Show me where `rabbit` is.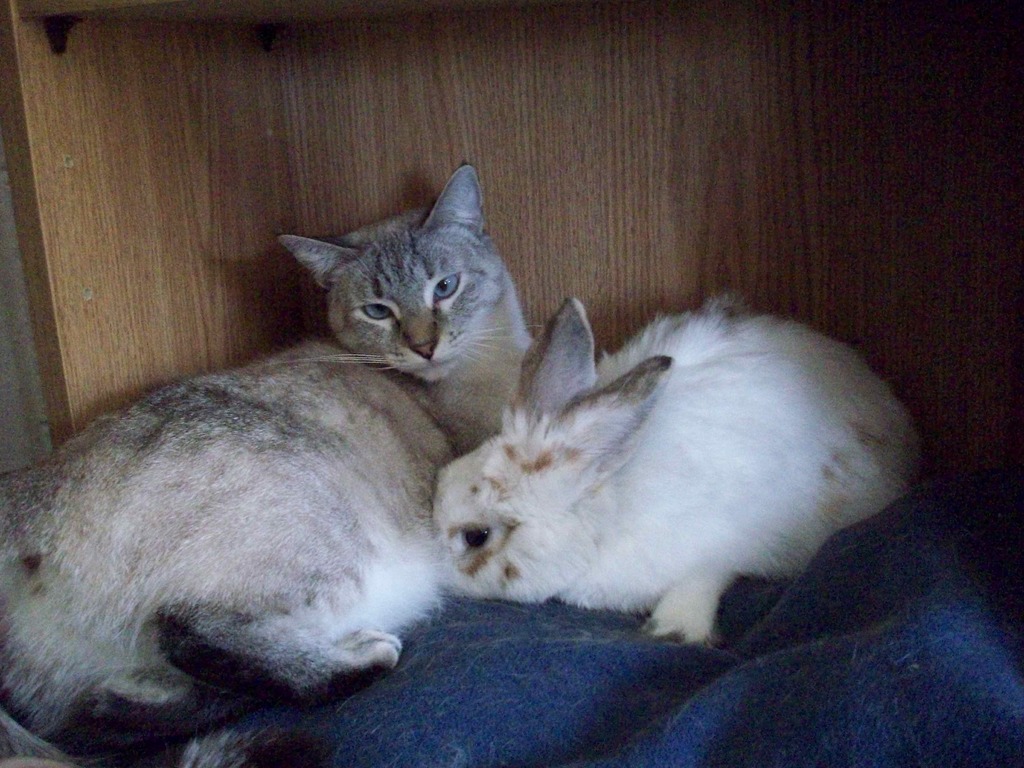
`rabbit` is at region(424, 296, 926, 647).
